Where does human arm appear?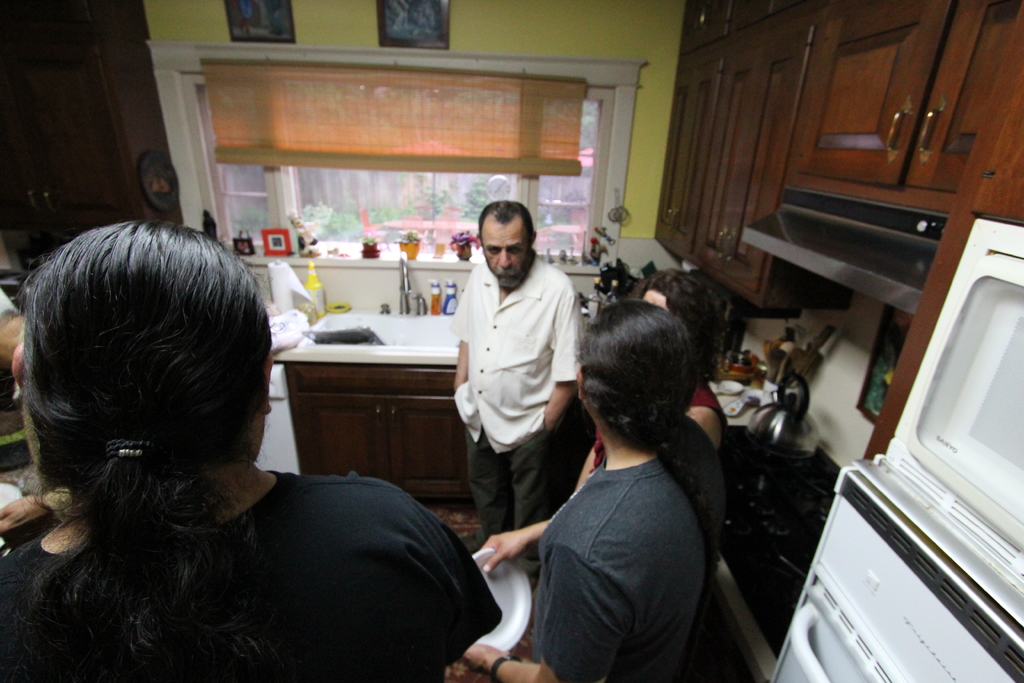
Appears at rect(468, 497, 570, 572).
